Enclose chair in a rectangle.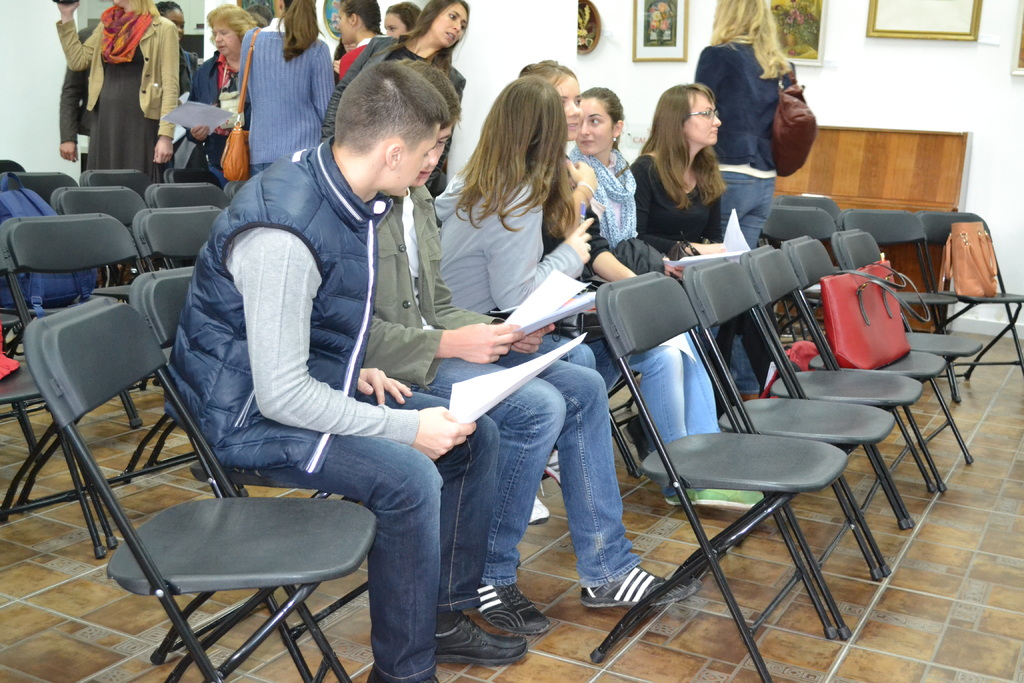
{"left": 85, "top": 168, "right": 150, "bottom": 204}.
